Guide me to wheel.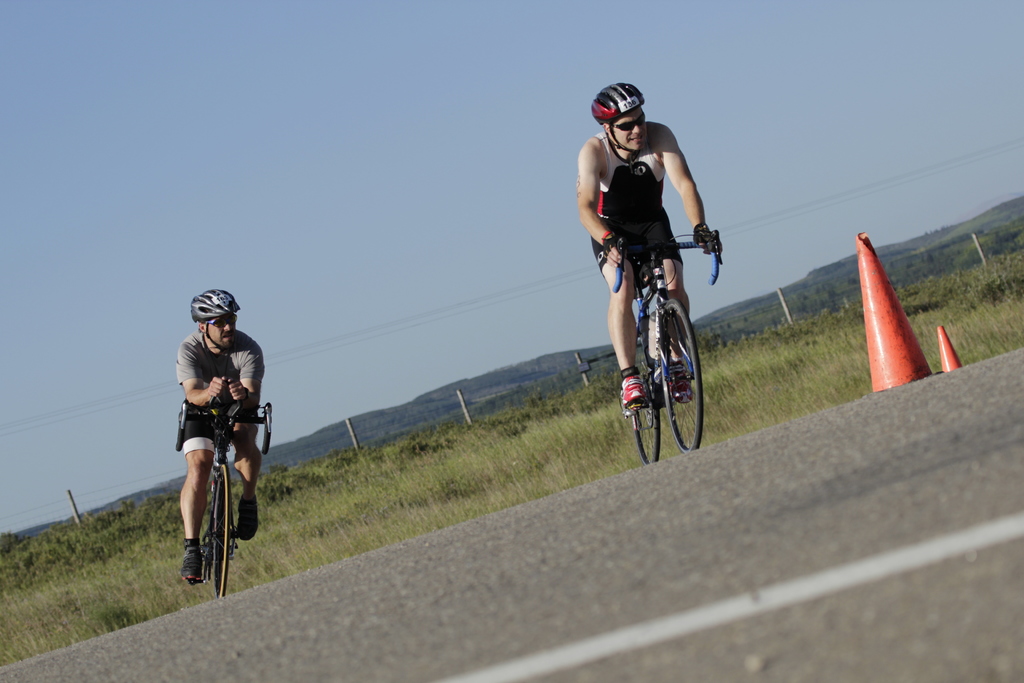
Guidance: <bbox>215, 463, 230, 598</bbox>.
